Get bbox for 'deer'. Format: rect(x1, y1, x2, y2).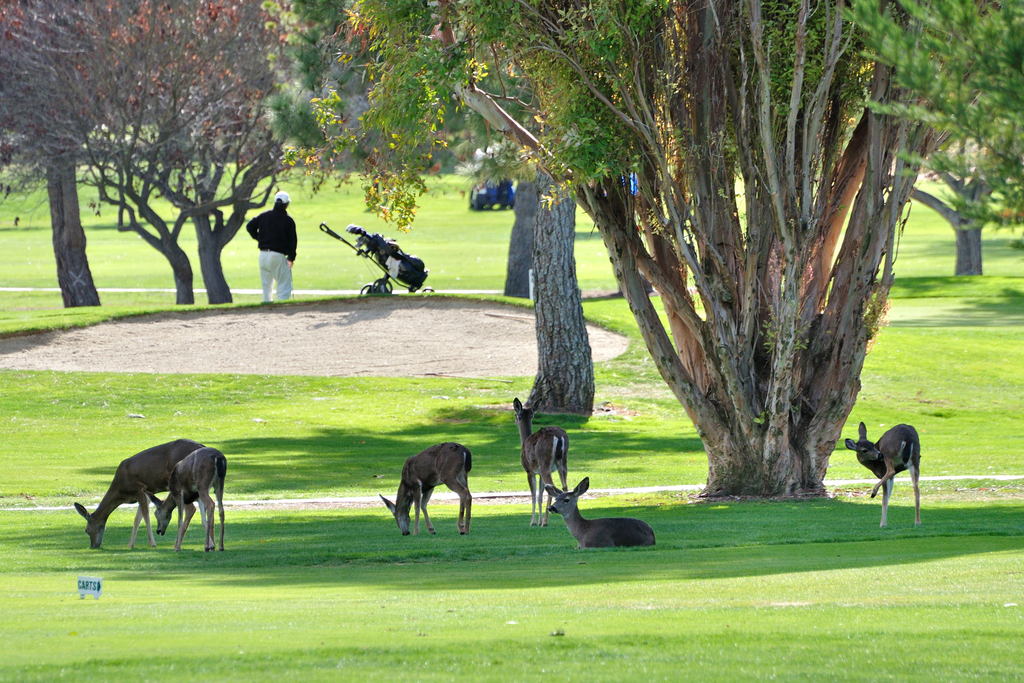
rect(845, 419, 918, 525).
